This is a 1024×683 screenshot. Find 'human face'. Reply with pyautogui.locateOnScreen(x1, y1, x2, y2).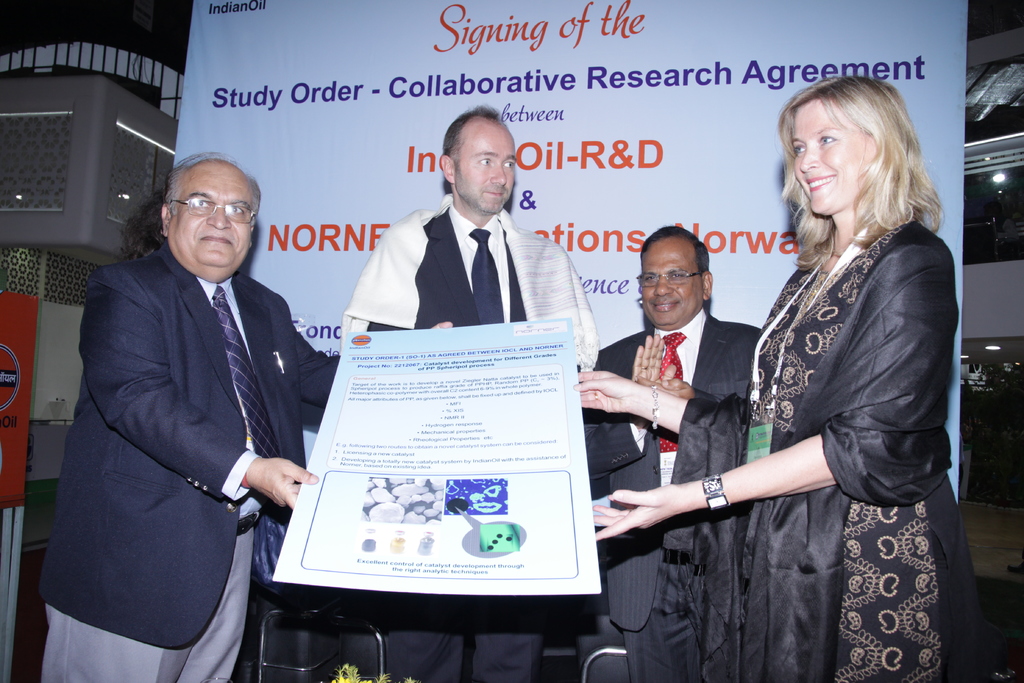
pyautogui.locateOnScreen(643, 244, 699, 320).
